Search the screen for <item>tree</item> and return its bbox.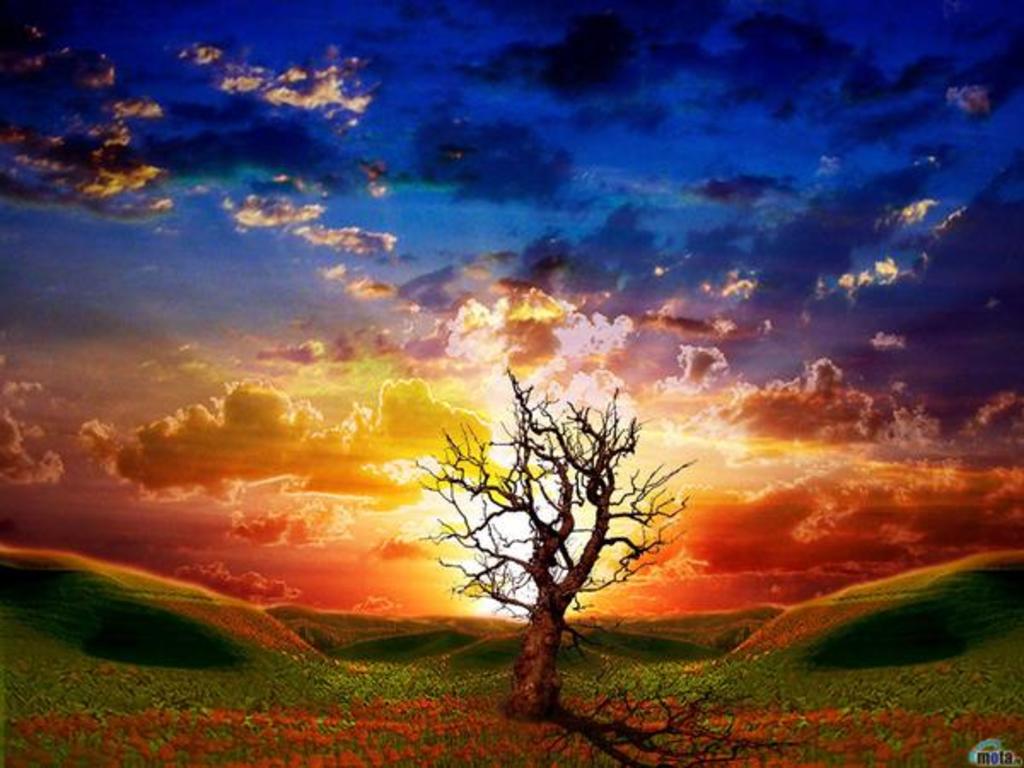
Found: bbox(411, 352, 686, 691).
